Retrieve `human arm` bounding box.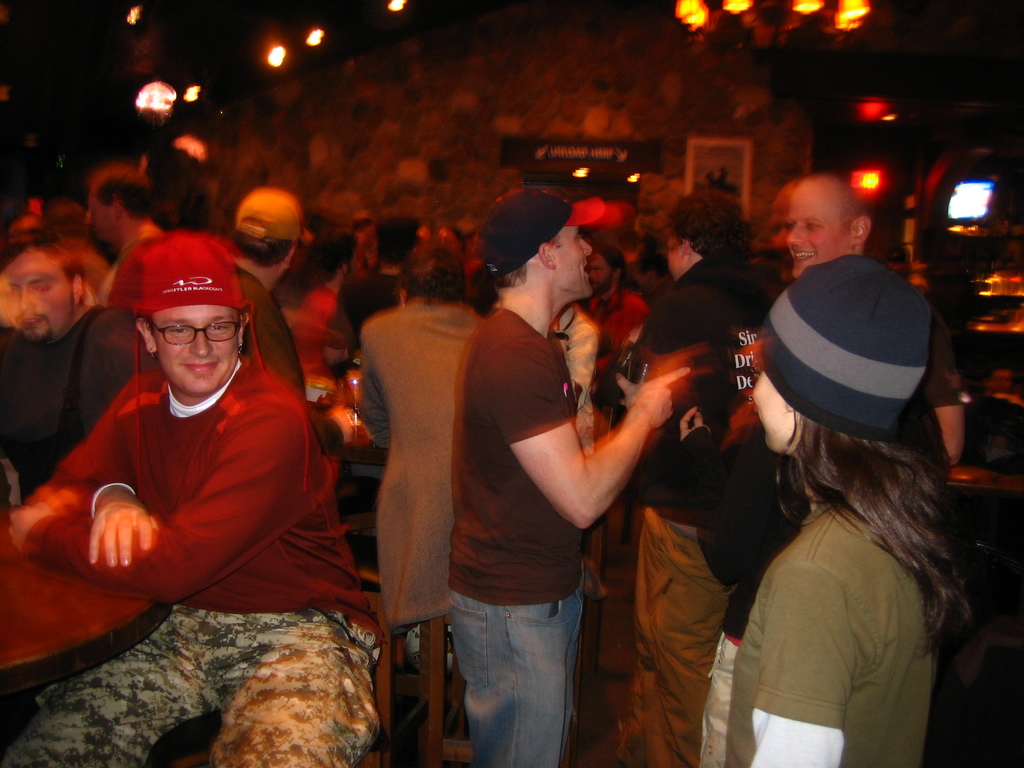
Bounding box: bbox=(505, 339, 683, 560).
